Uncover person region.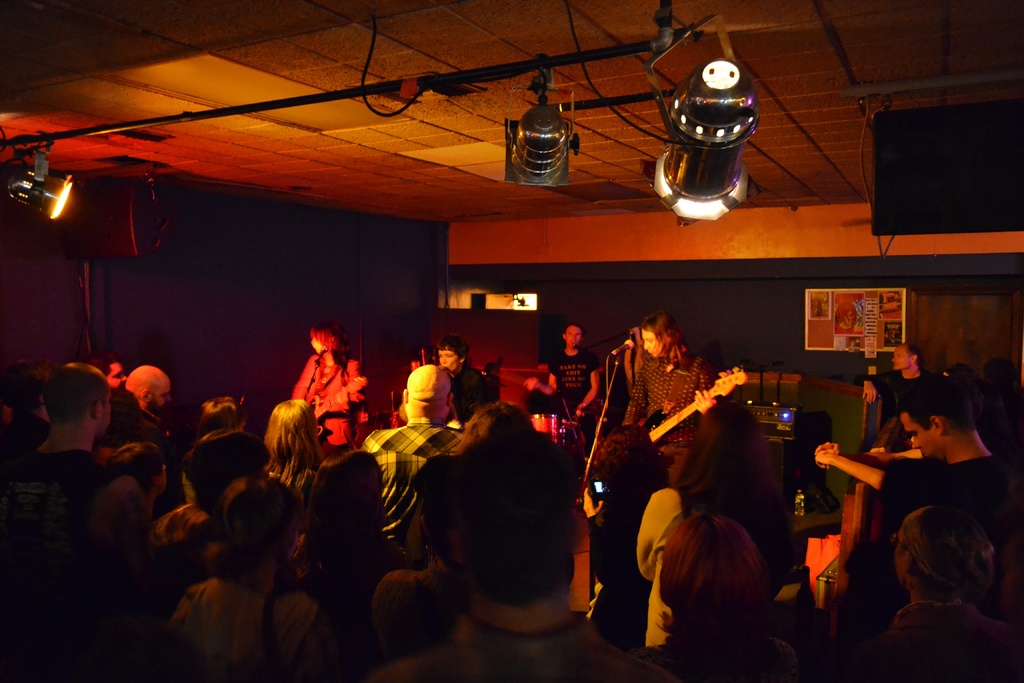
Uncovered: left=643, top=509, right=815, bottom=682.
